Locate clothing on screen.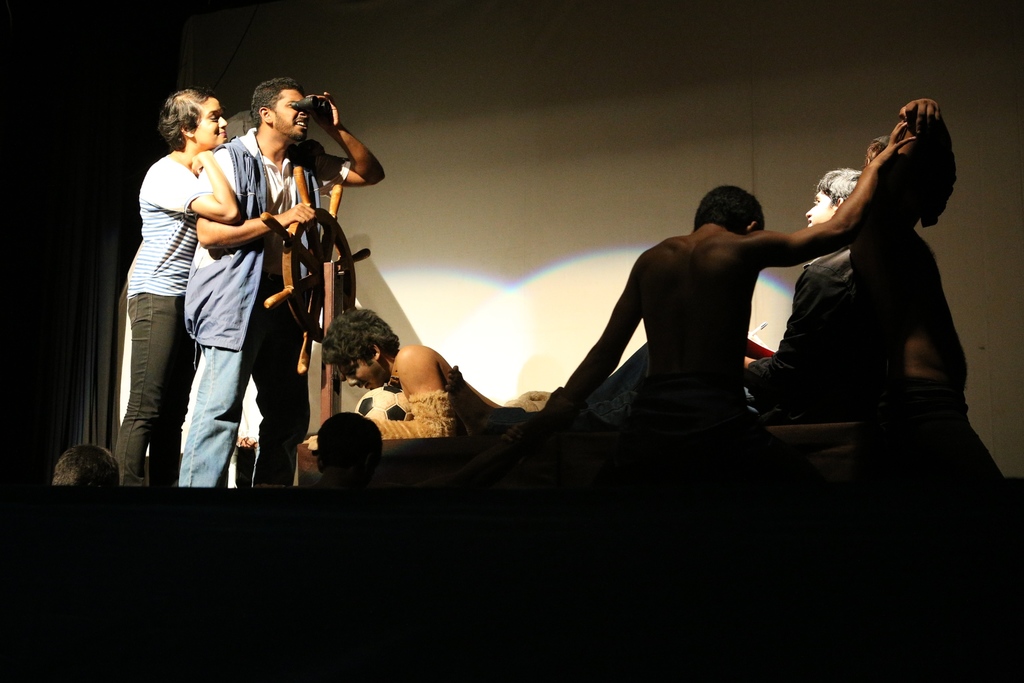
On screen at <region>179, 116, 369, 489</region>.
